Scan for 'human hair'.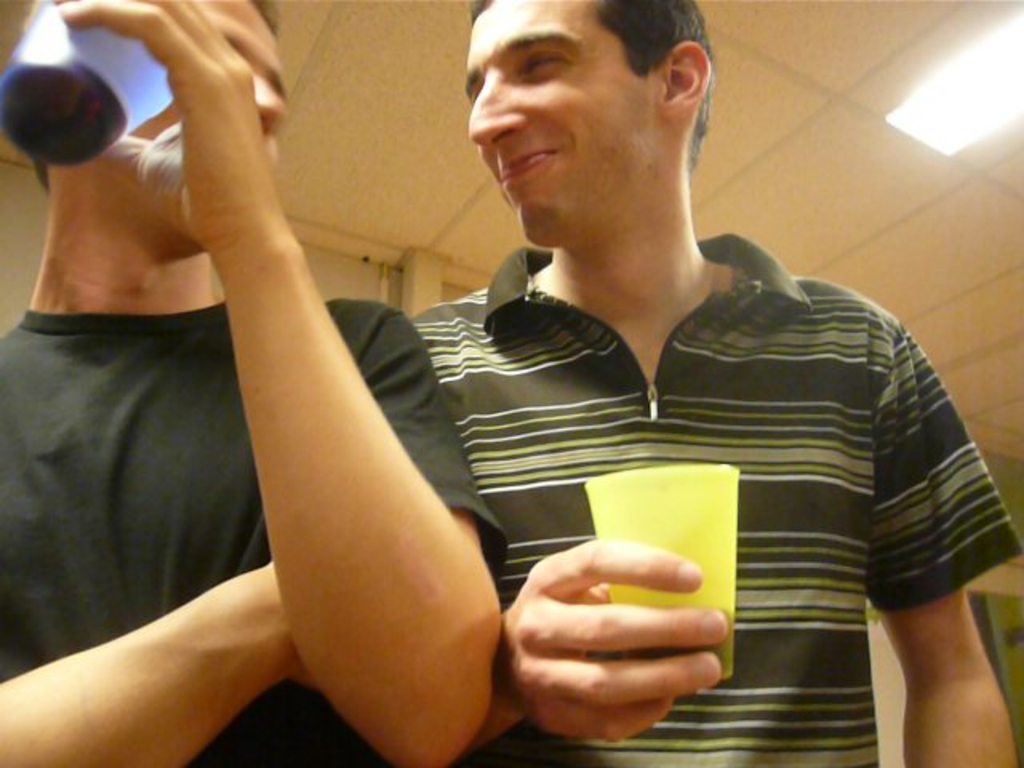
Scan result: [left=469, top=0, right=715, bottom=162].
